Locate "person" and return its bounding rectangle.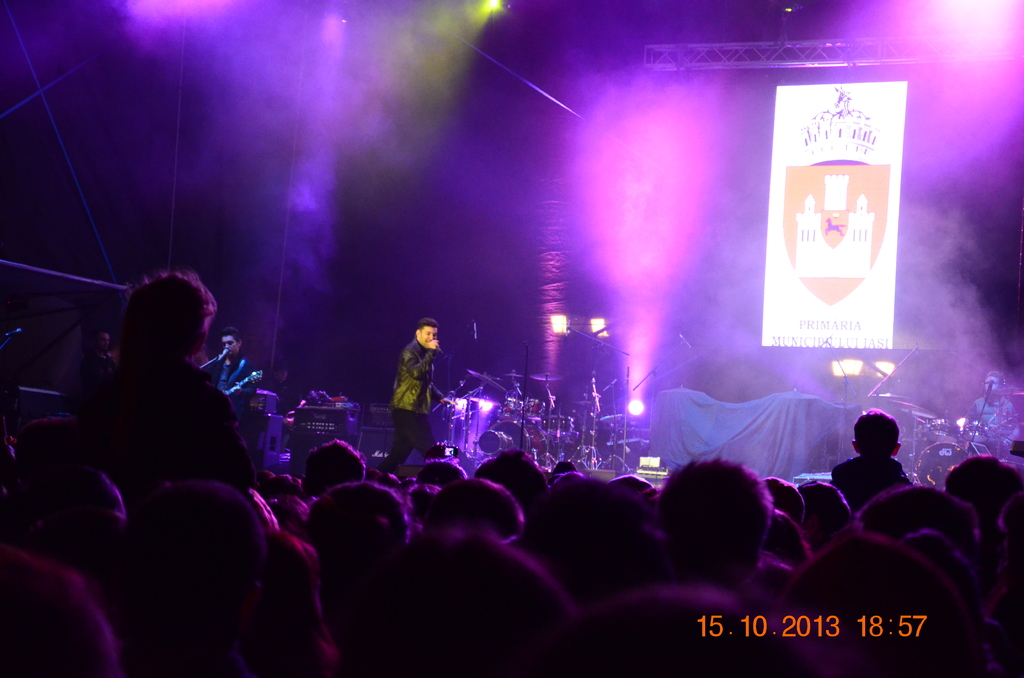
BBox(86, 332, 113, 379).
